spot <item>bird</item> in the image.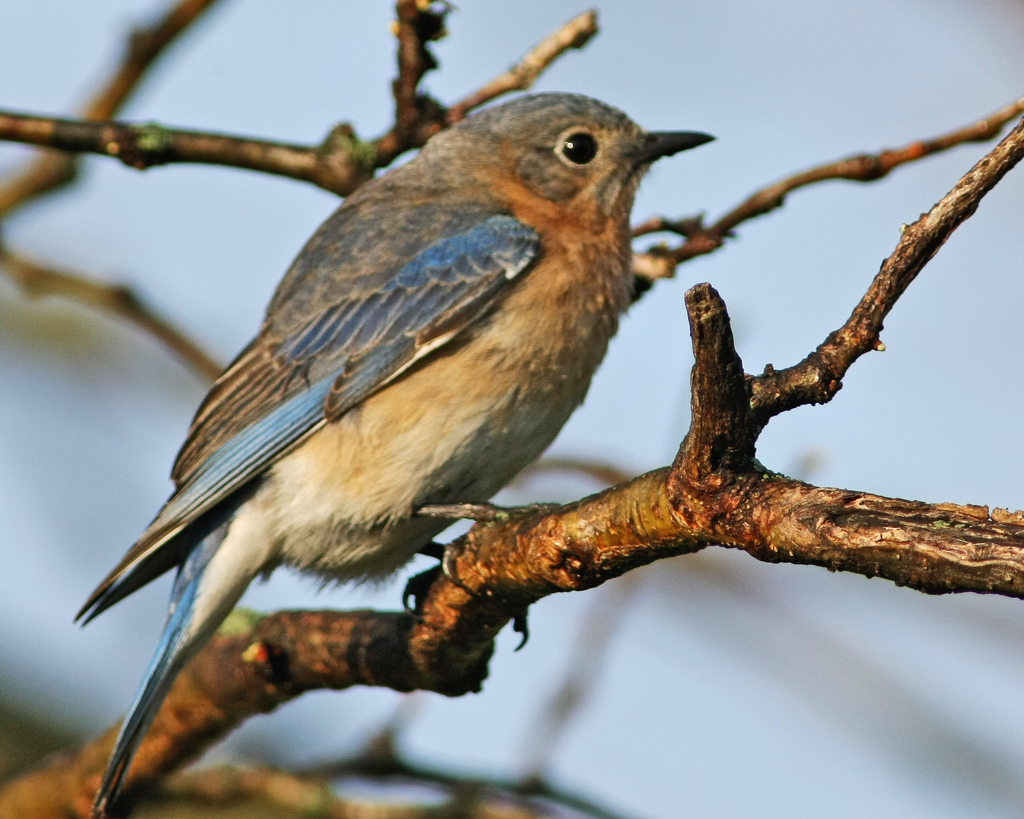
<item>bird</item> found at pyautogui.locateOnScreen(56, 100, 687, 675).
